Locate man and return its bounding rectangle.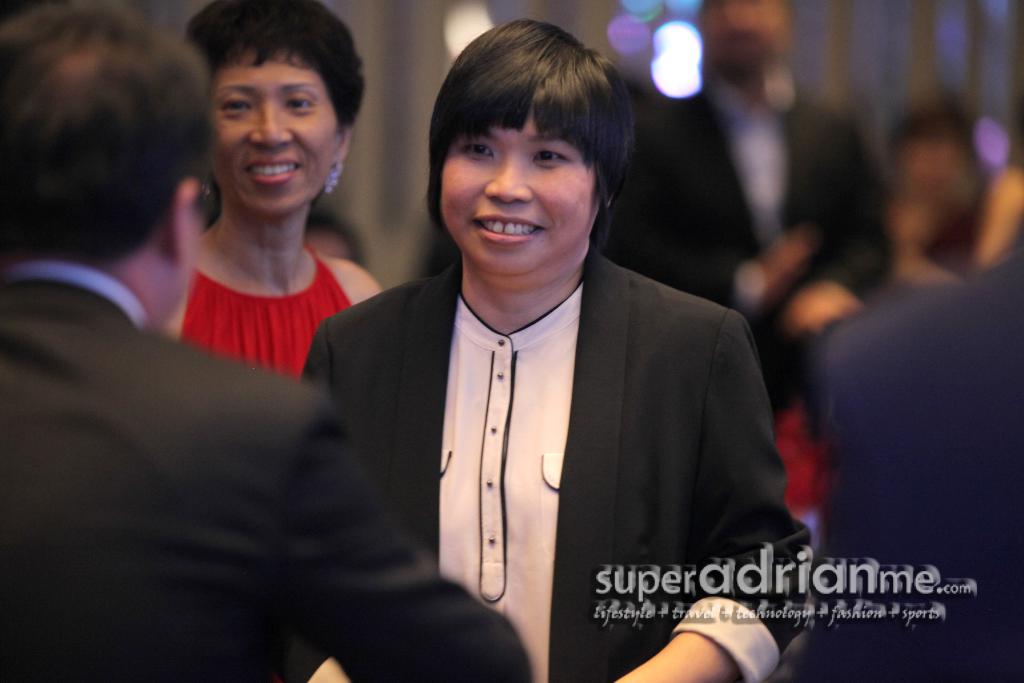
region(0, 0, 532, 682).
